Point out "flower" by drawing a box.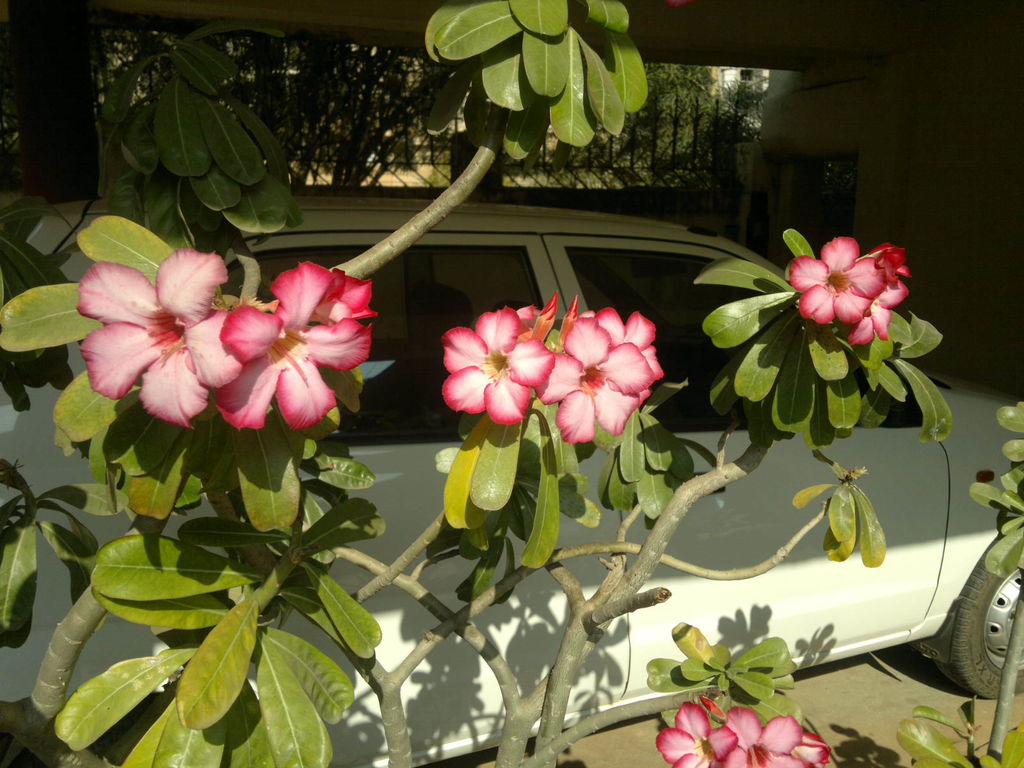
(652, 692, 826, 767).
